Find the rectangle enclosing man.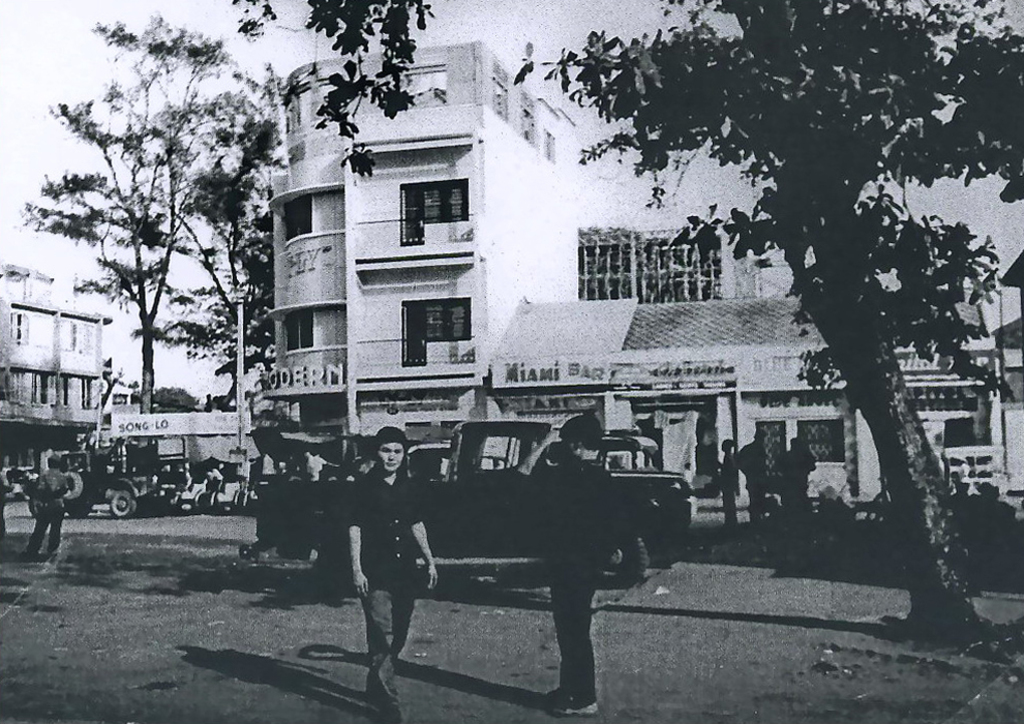
left=734, top=429, right=766, bottom=529.
